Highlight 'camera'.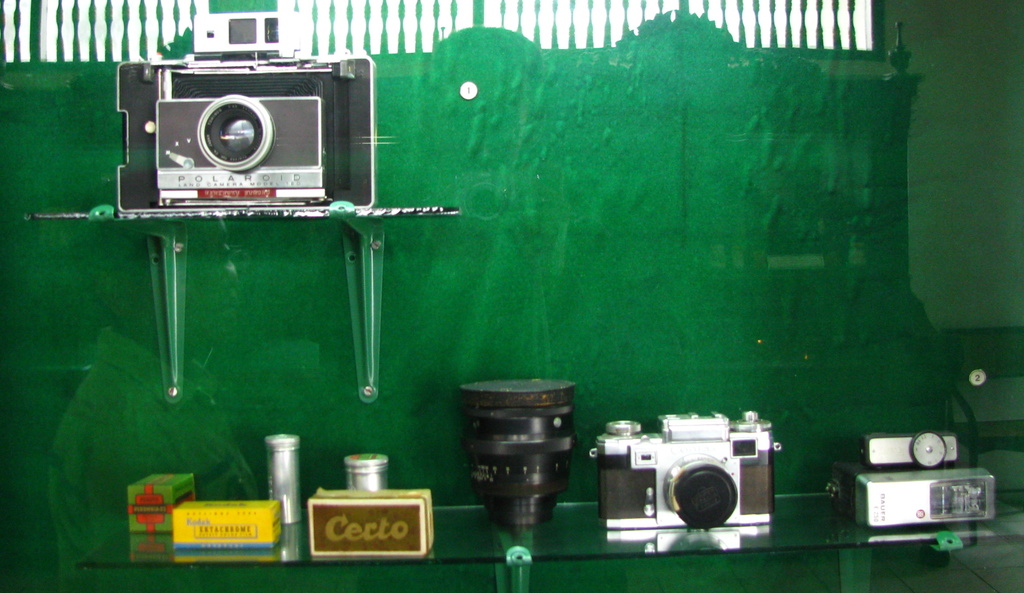
Highlighted region: [824,434,995,527].
